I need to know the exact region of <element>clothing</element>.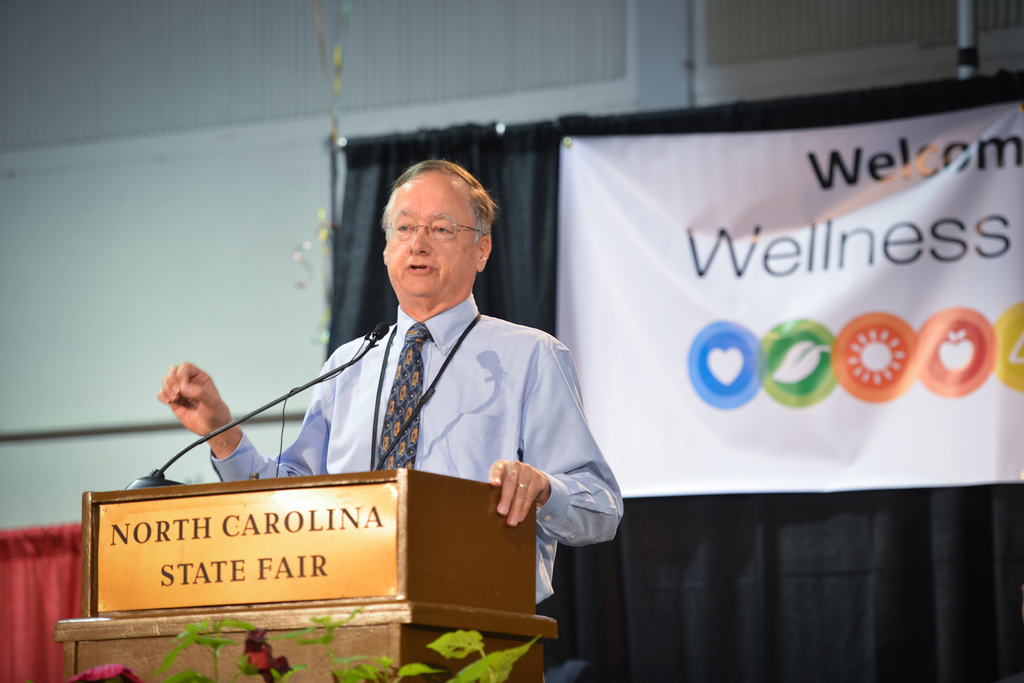
Region: <box>284,203,598,604</box>.
